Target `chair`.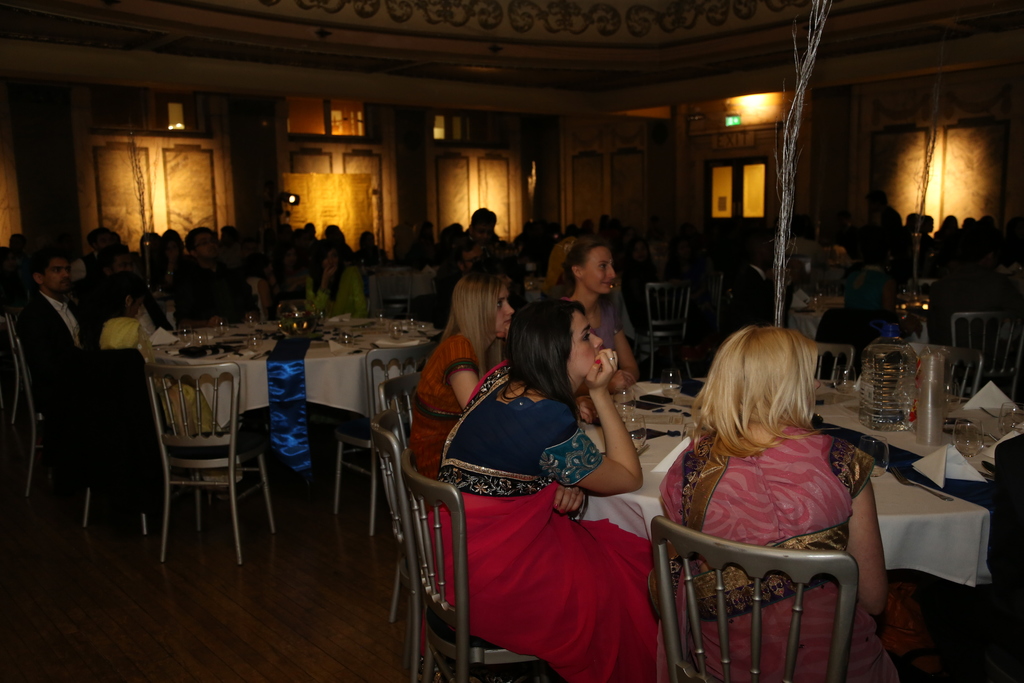
Target region: 6, 308, 154, 531.
